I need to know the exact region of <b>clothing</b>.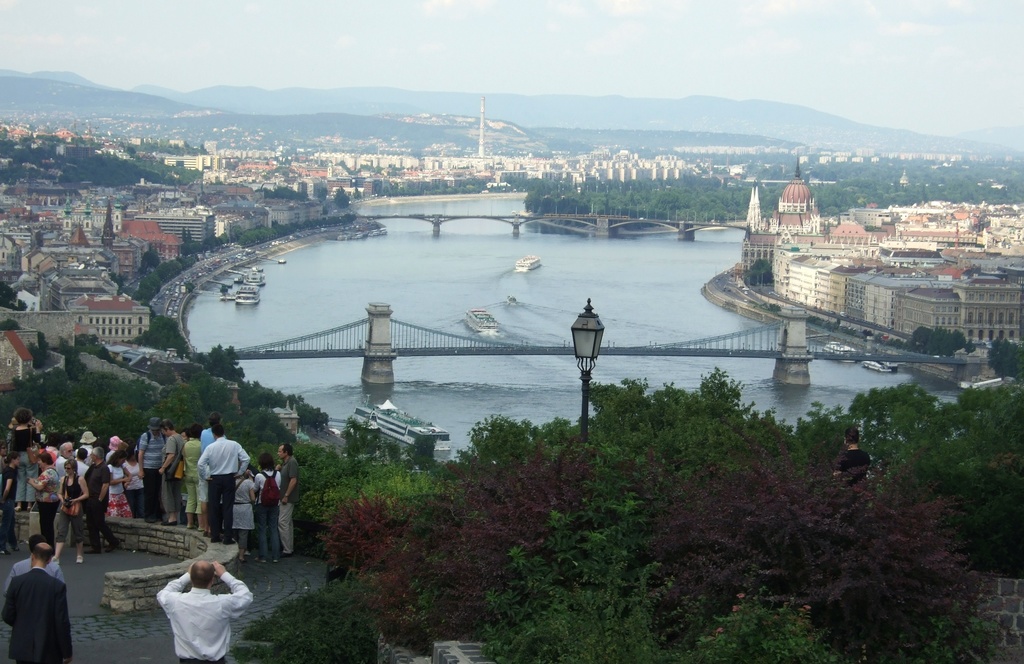
Region: bbox(177, 437, 212, 520).
